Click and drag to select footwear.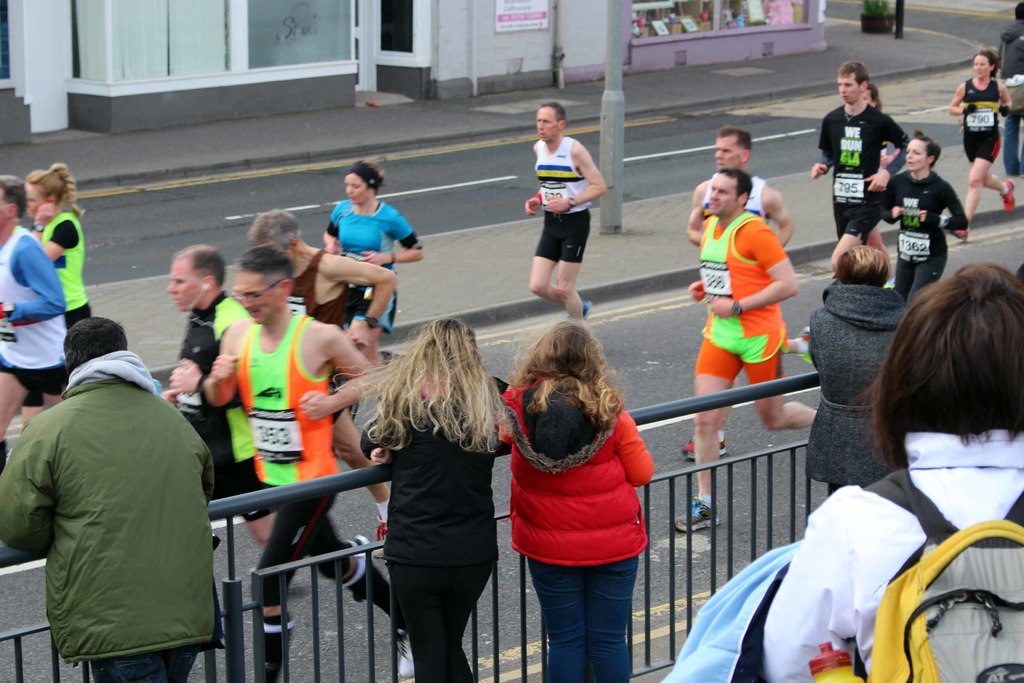
Selection: <bbox>584, 298, 591, 320</bbox>.
